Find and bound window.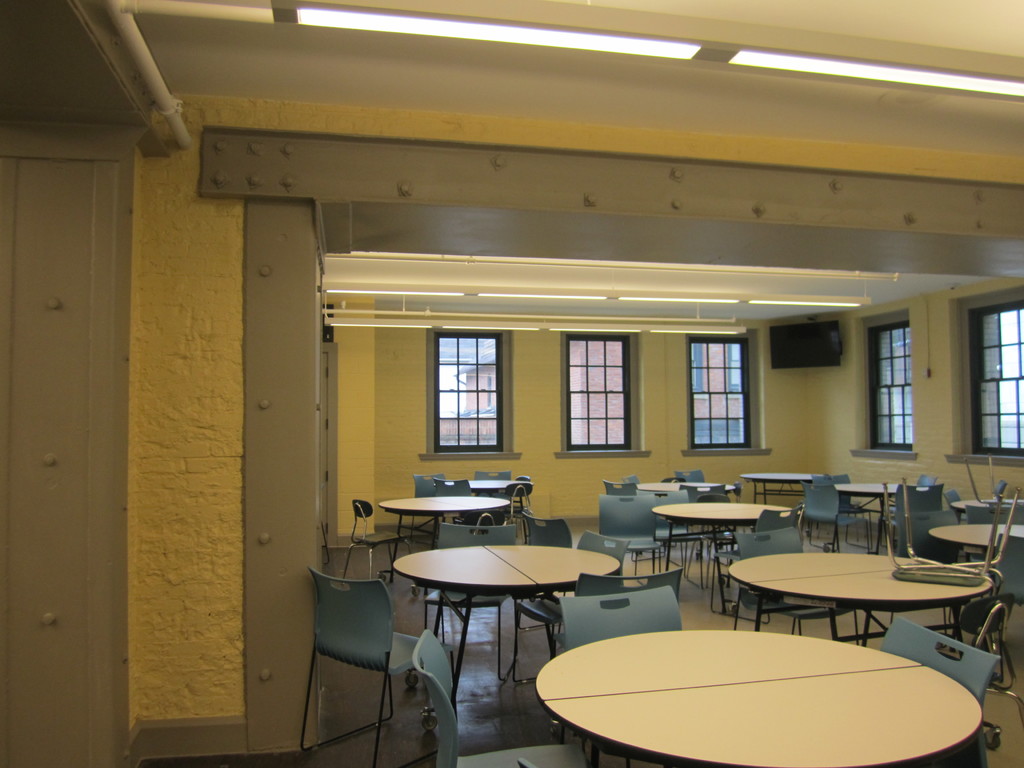
Bound: locate(689, 322, 755, 472).
